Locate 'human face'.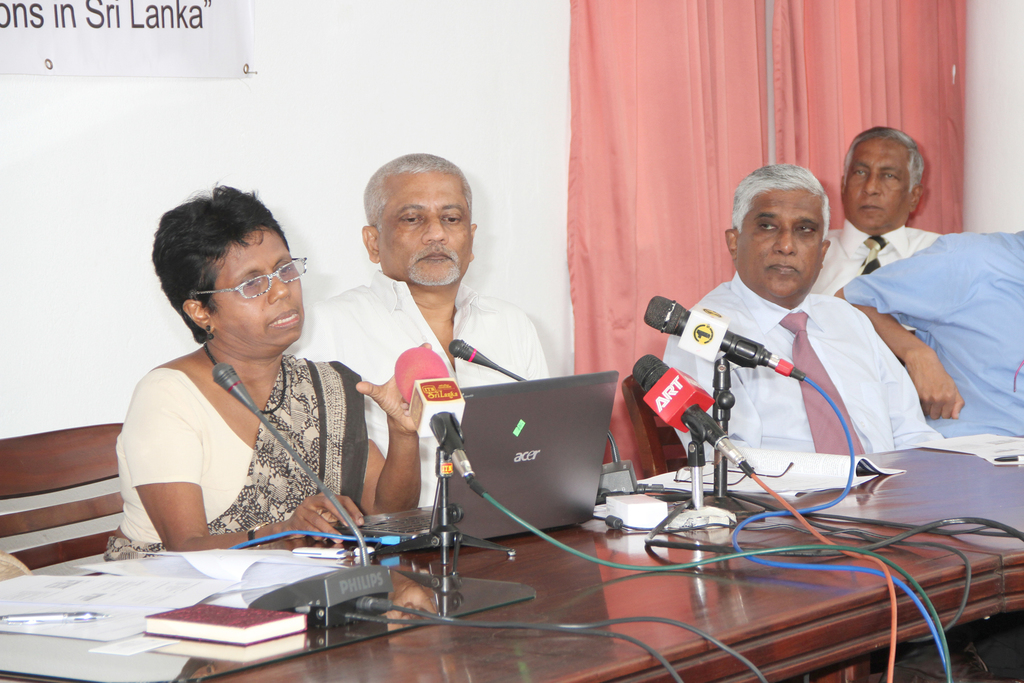
Bounding box: pyautogui.locateOnScreen(204, 226, 304, 346).
